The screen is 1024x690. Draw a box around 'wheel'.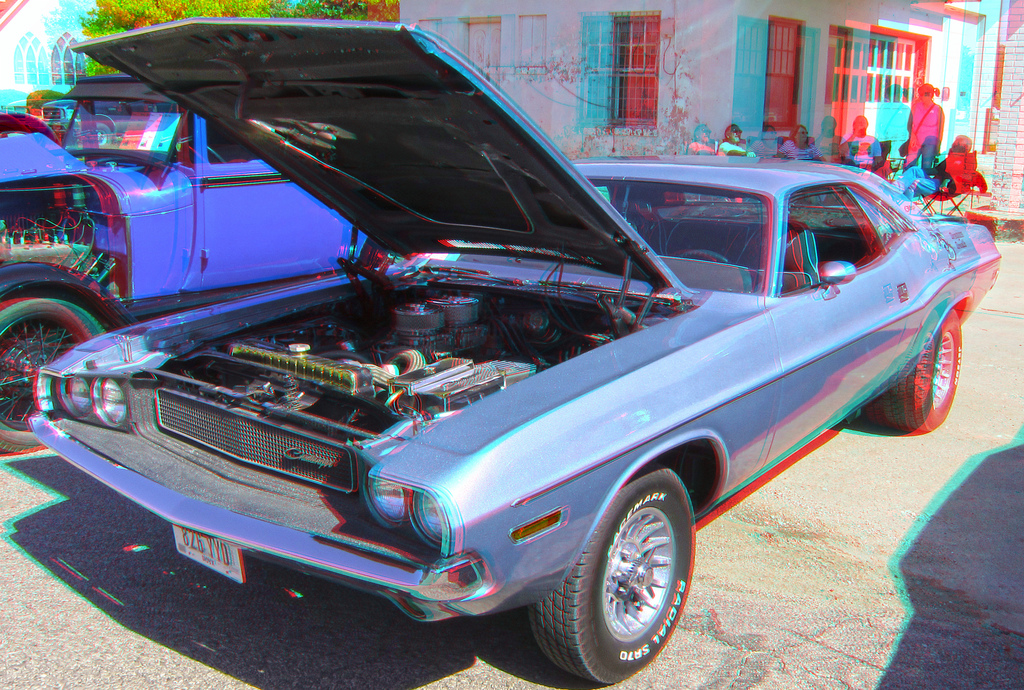
{"left": 672, "top": 248, "right": 732, "bottom": 265}.
